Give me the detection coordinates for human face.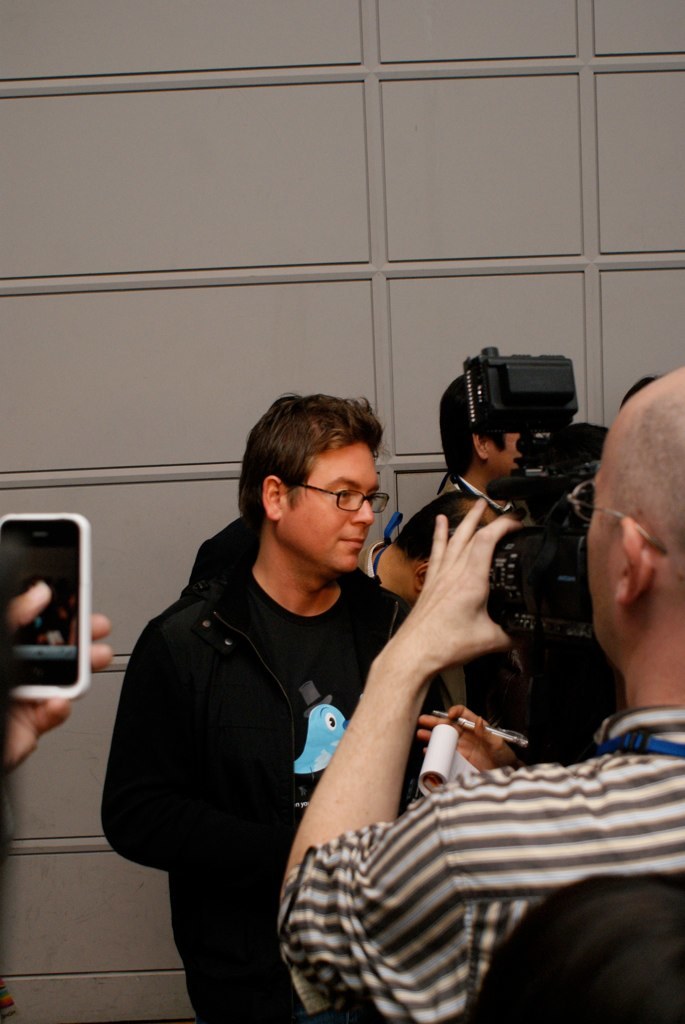
bbox=(296, 439, 381, 570).
